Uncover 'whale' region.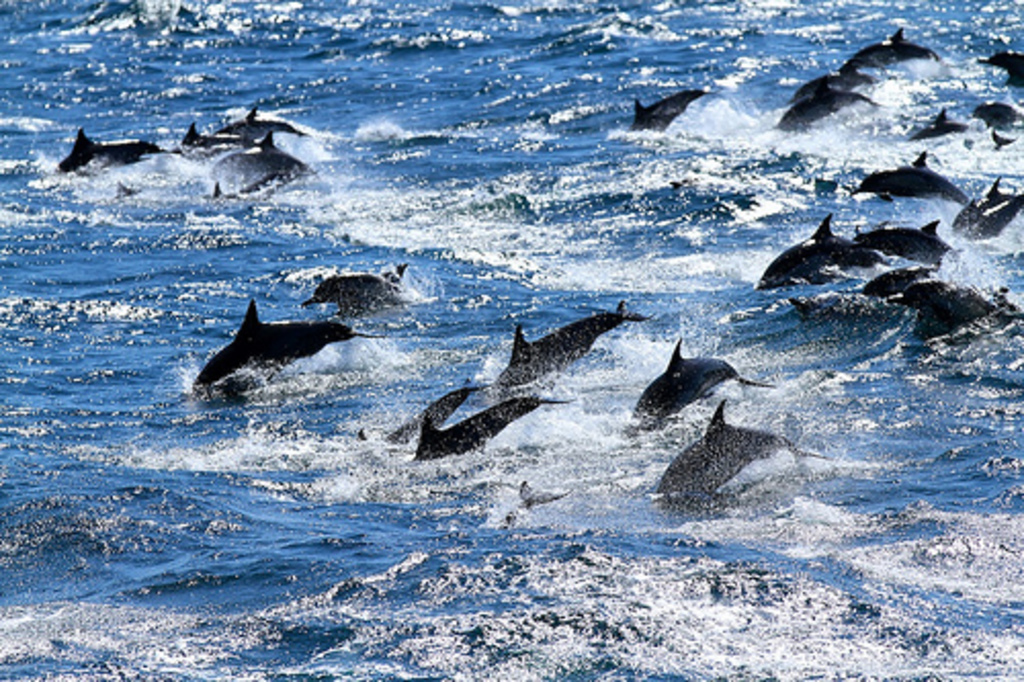
Uncovered: region(305, 262, 414, 313).
